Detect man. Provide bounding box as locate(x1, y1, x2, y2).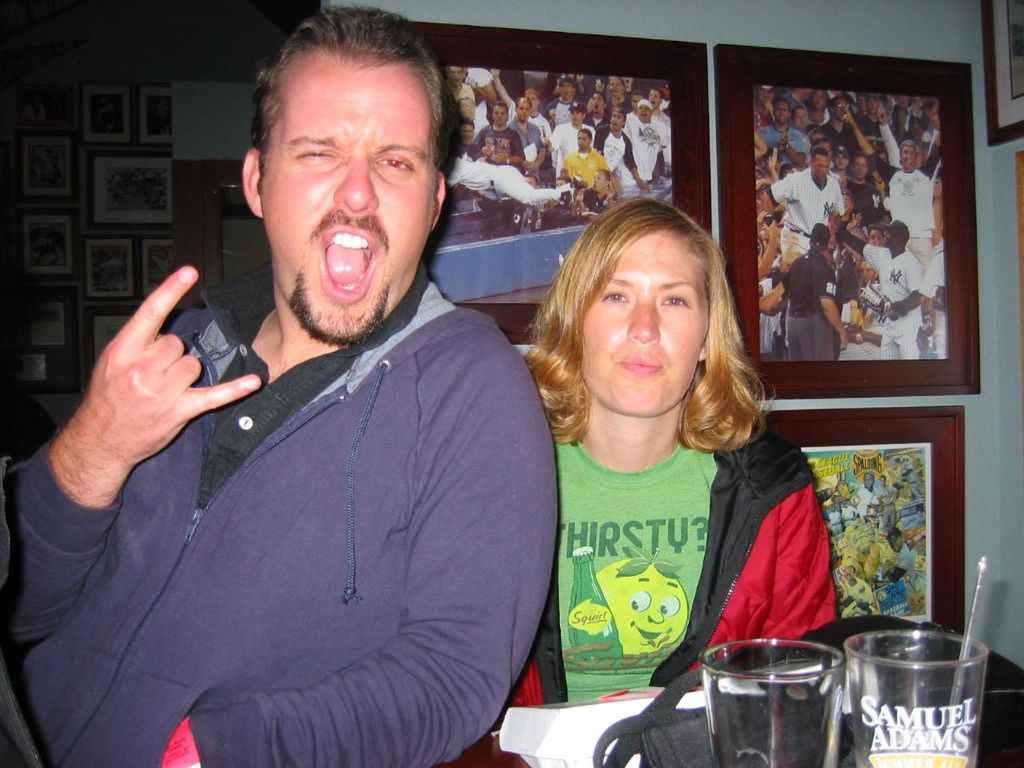
locate(758, 98, 810, 170).
